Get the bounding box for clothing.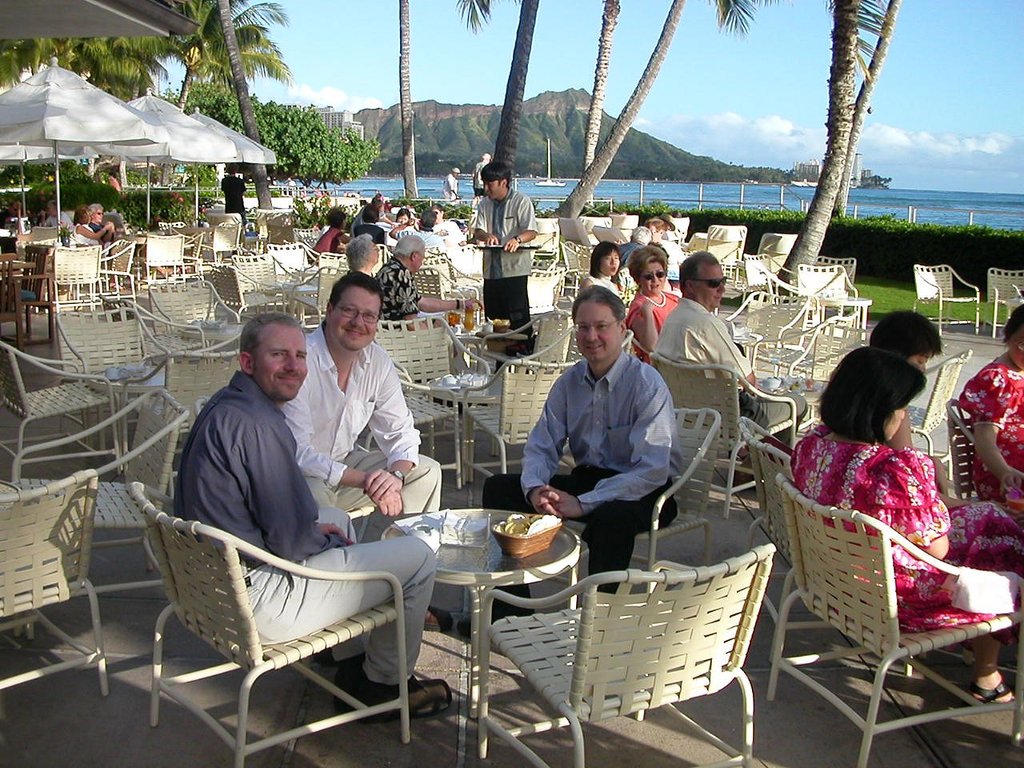
<bbox>315, 222, 343, 258</bbox>.
